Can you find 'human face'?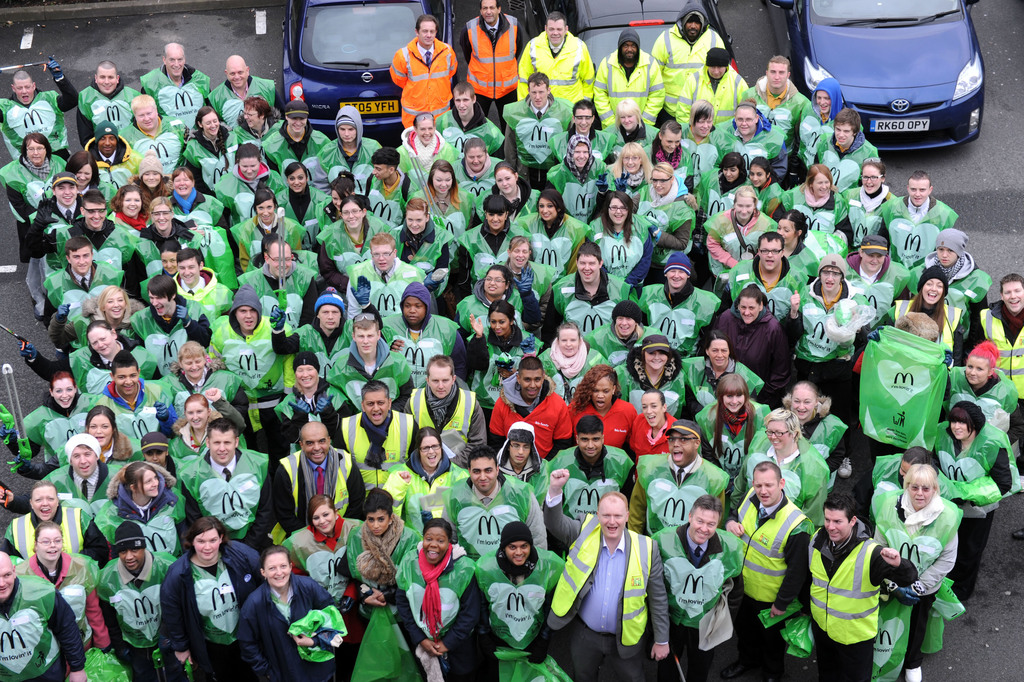
Yes, bounding box: (left=865, top=250, right=885, bottom=269).
